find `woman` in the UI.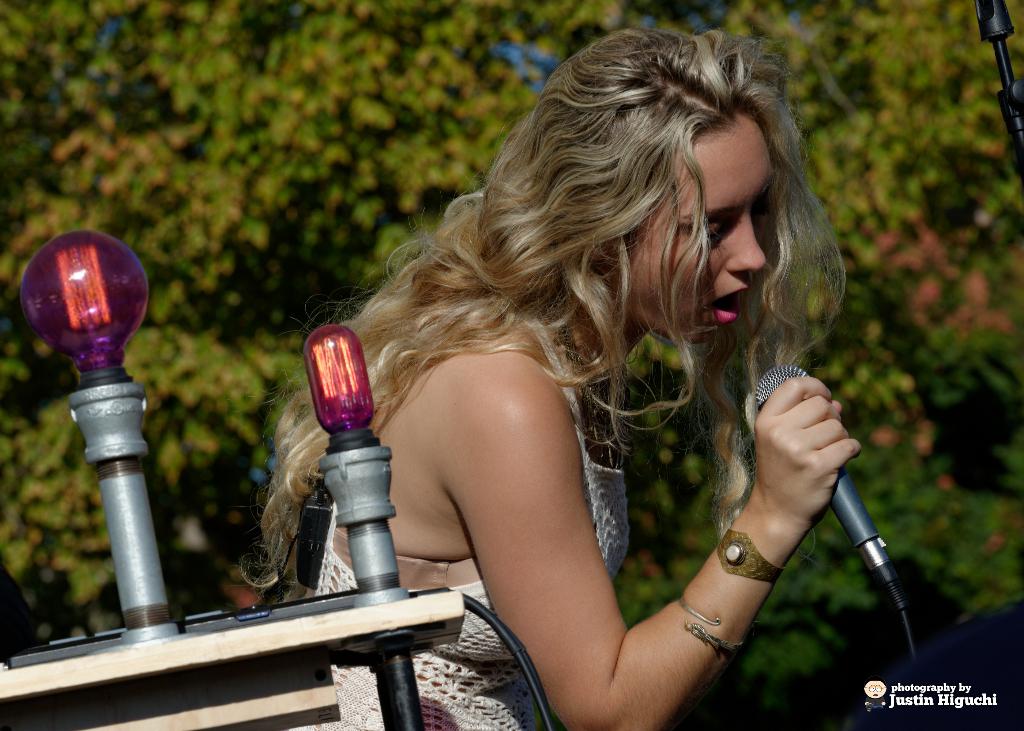
UI element at 292, 23, 915, 727.
